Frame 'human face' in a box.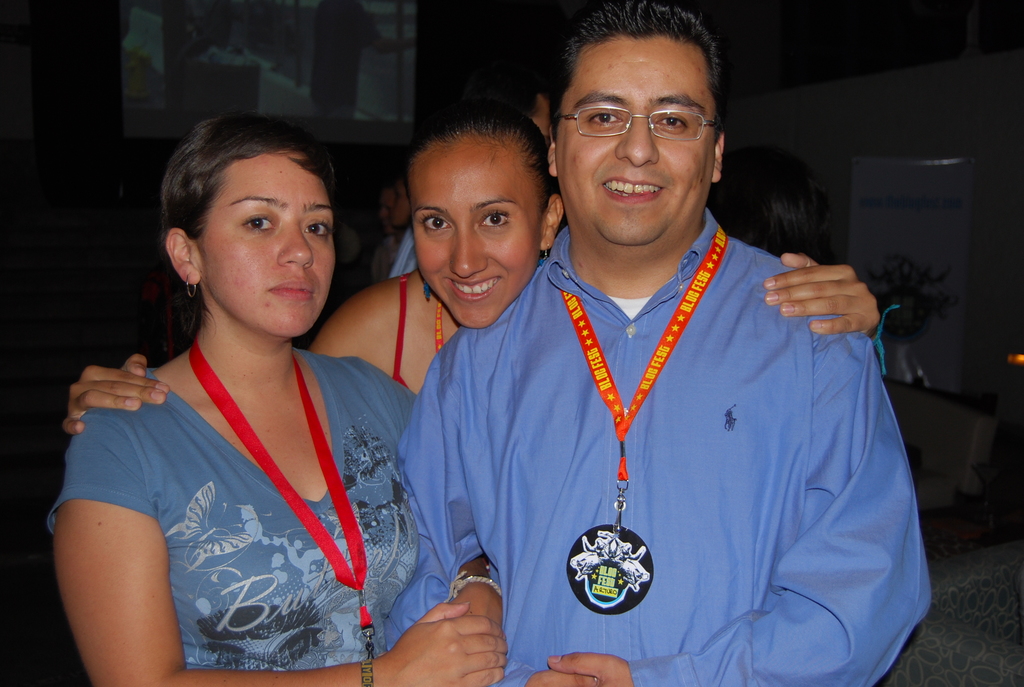
BBox(202, 154, 335, 336).
